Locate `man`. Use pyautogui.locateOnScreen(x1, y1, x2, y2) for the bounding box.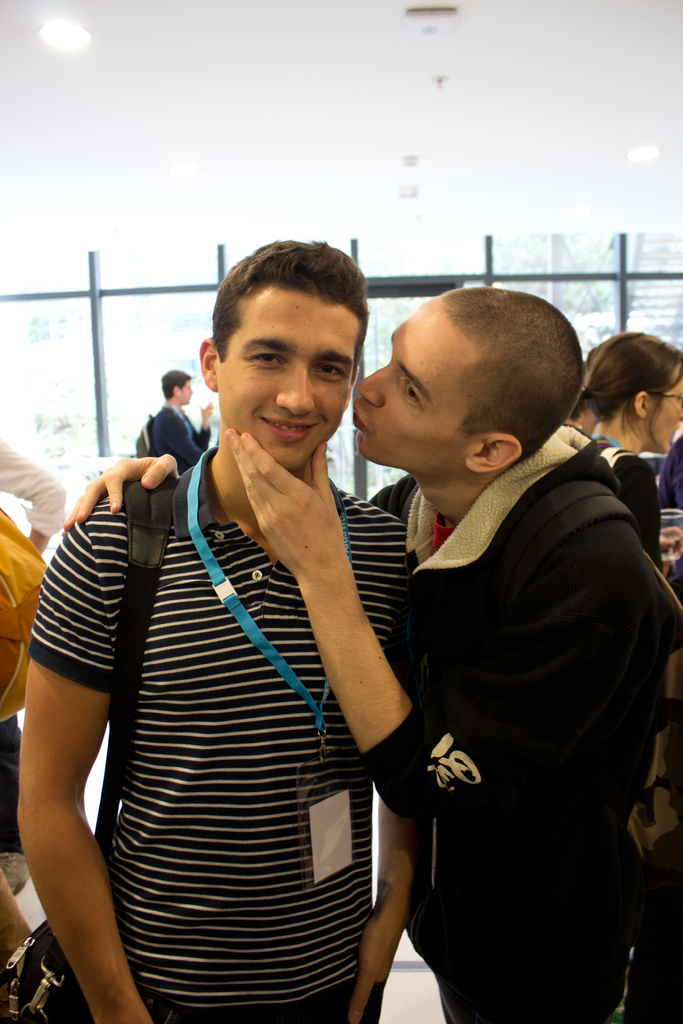
pyautogui.locateOnScreen(135, 369, 204, 467).
